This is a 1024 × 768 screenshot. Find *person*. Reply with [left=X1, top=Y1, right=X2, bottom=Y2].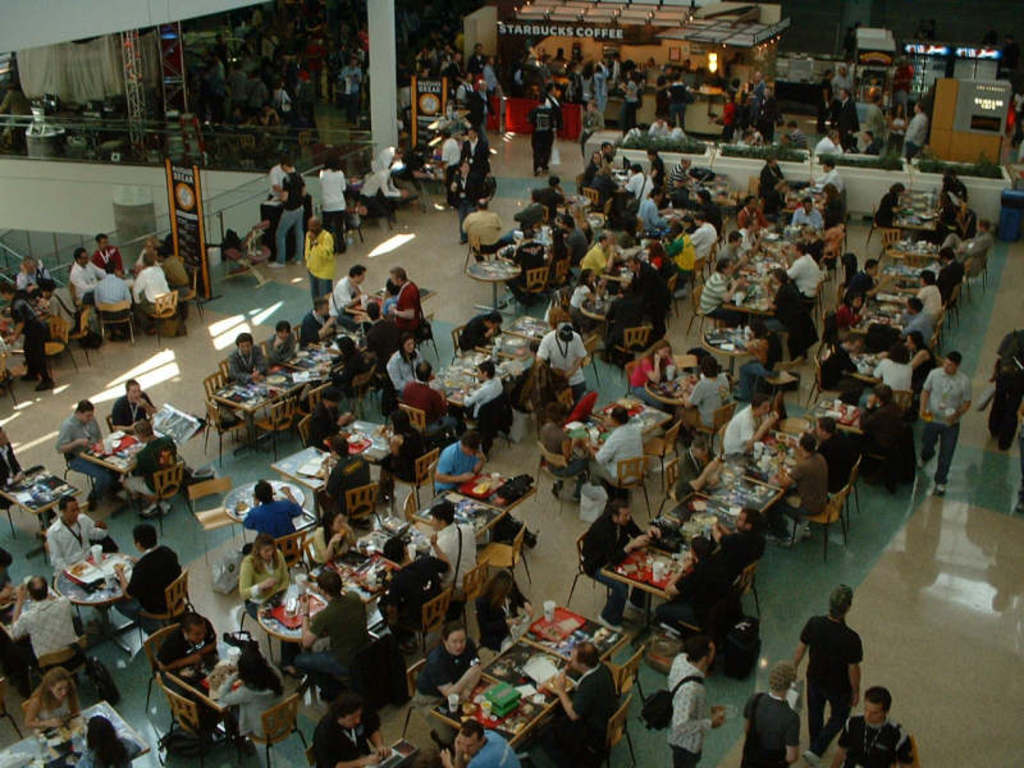
[left=6, top=570, right=81, bottom=664].
